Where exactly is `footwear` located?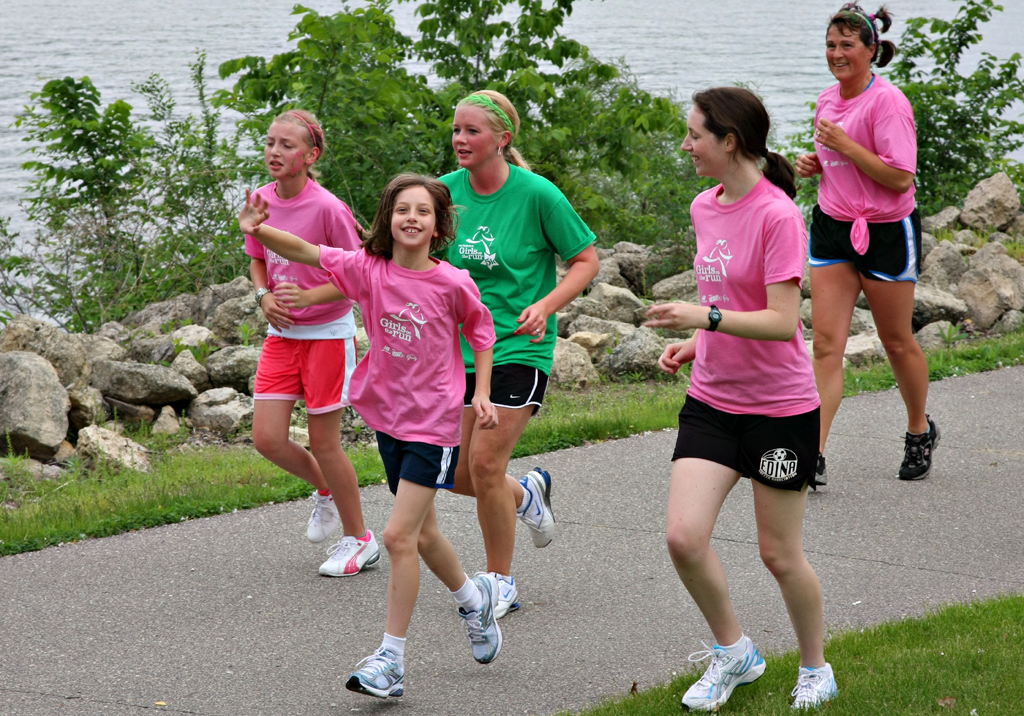
Its bounding box is x1=493, y1=571, x2=518, y2=619.
